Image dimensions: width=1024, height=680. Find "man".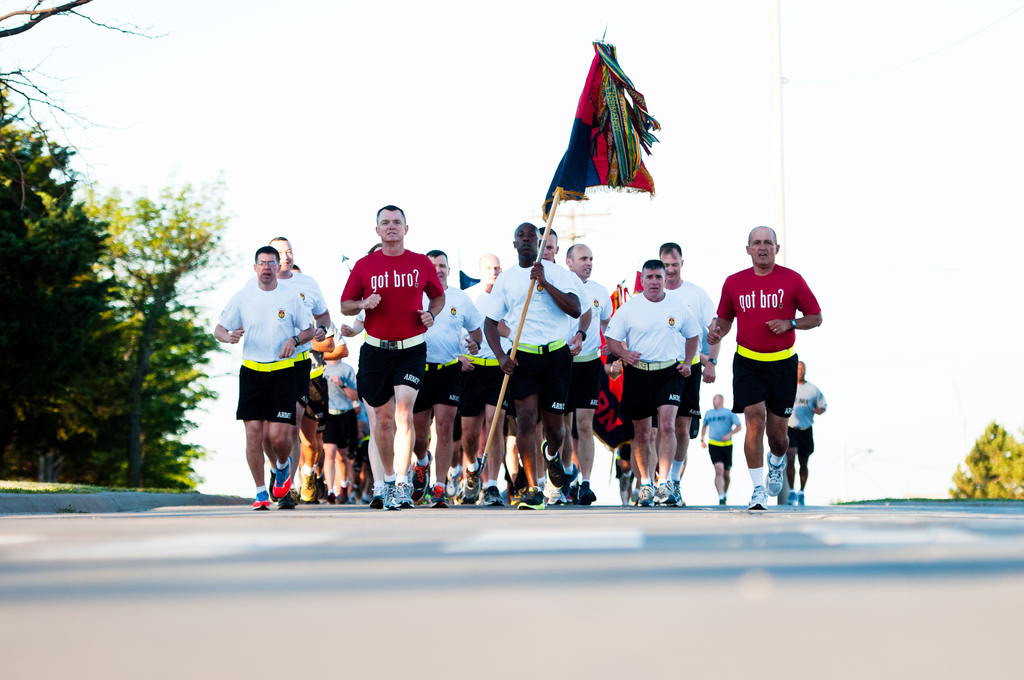
pyautogui.locateOnScreen(412, 247, 481, 507).
